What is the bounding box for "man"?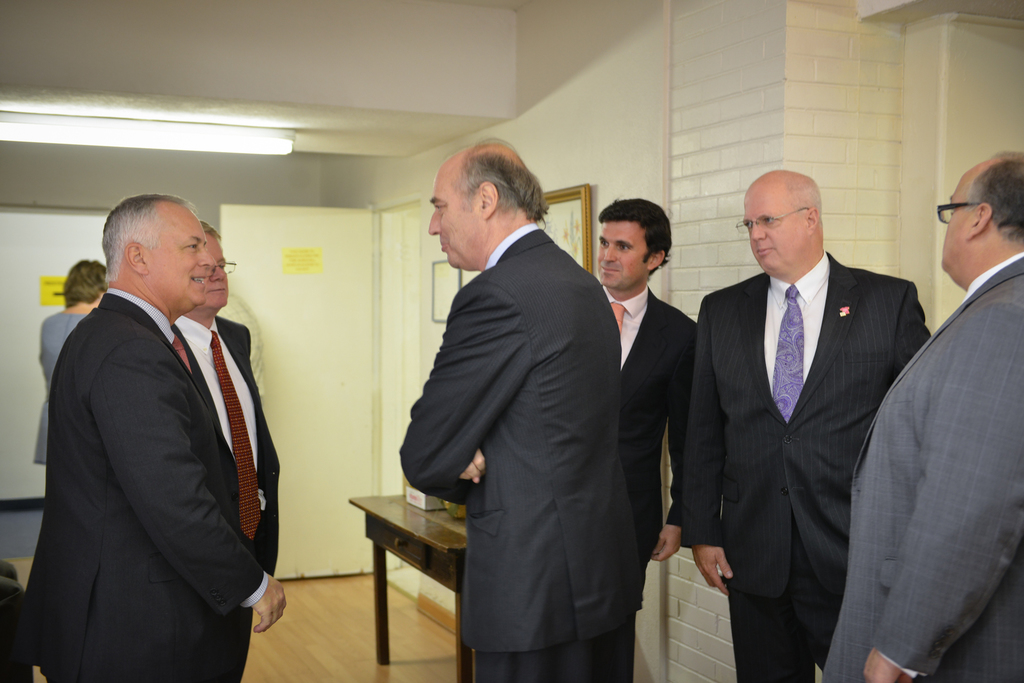
detection(171, 217, 280, 682).
